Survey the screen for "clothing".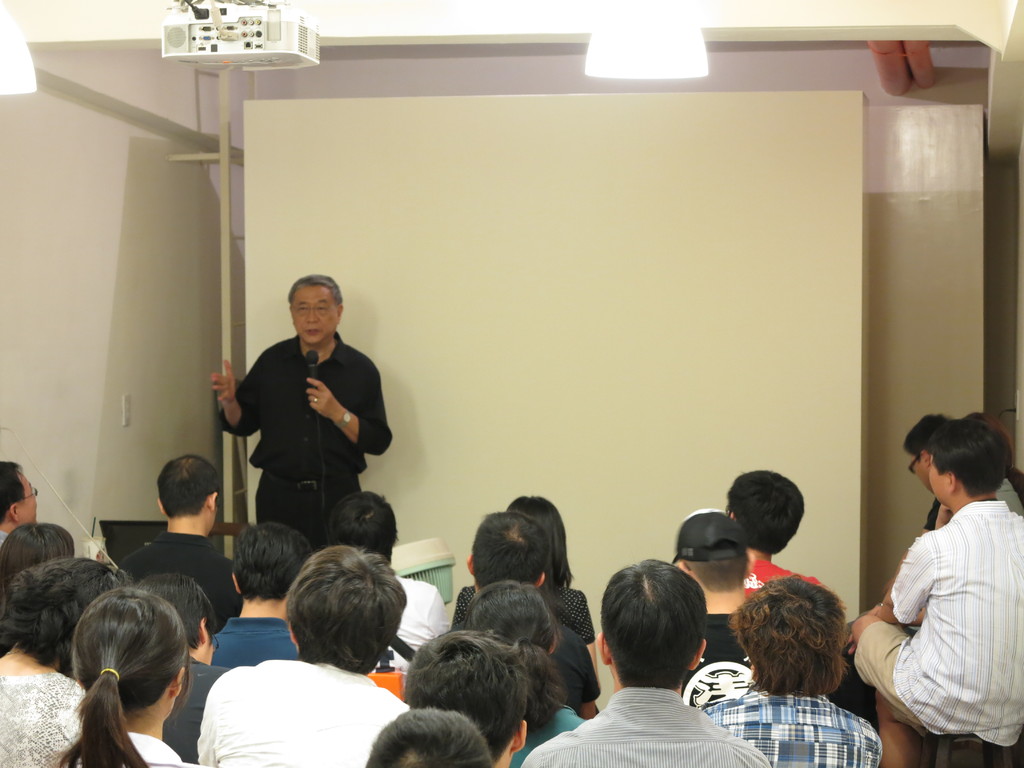
Survey found: detection(176, 606, 306, 680).
